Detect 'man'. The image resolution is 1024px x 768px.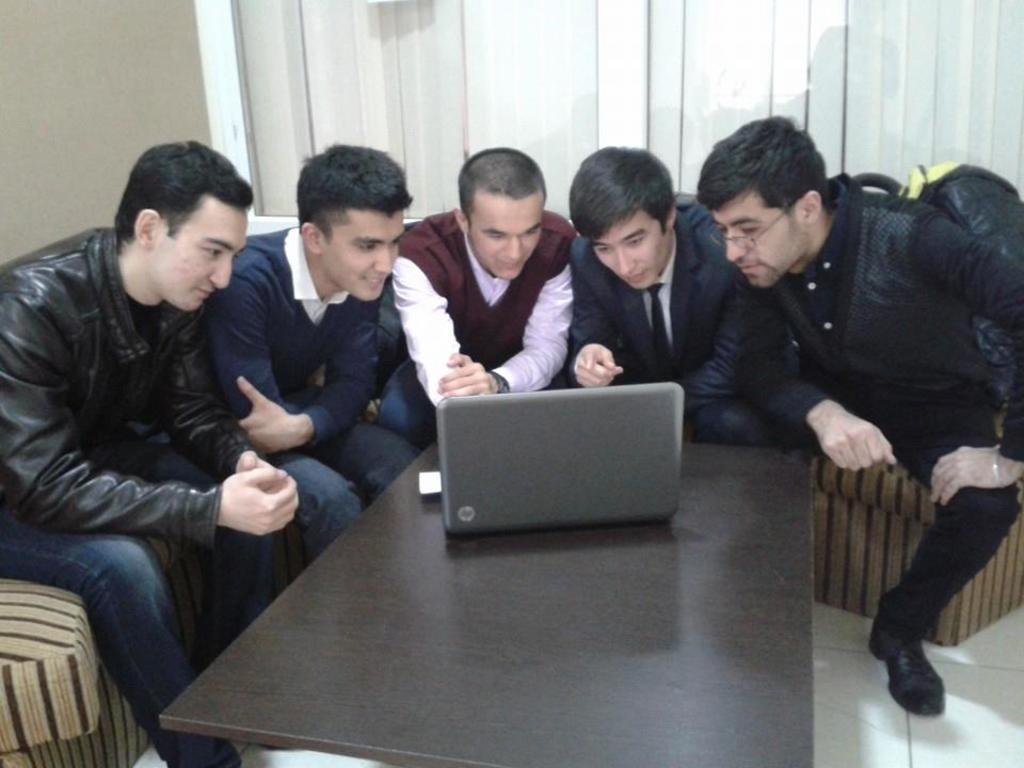
(692,112,1023,711).
